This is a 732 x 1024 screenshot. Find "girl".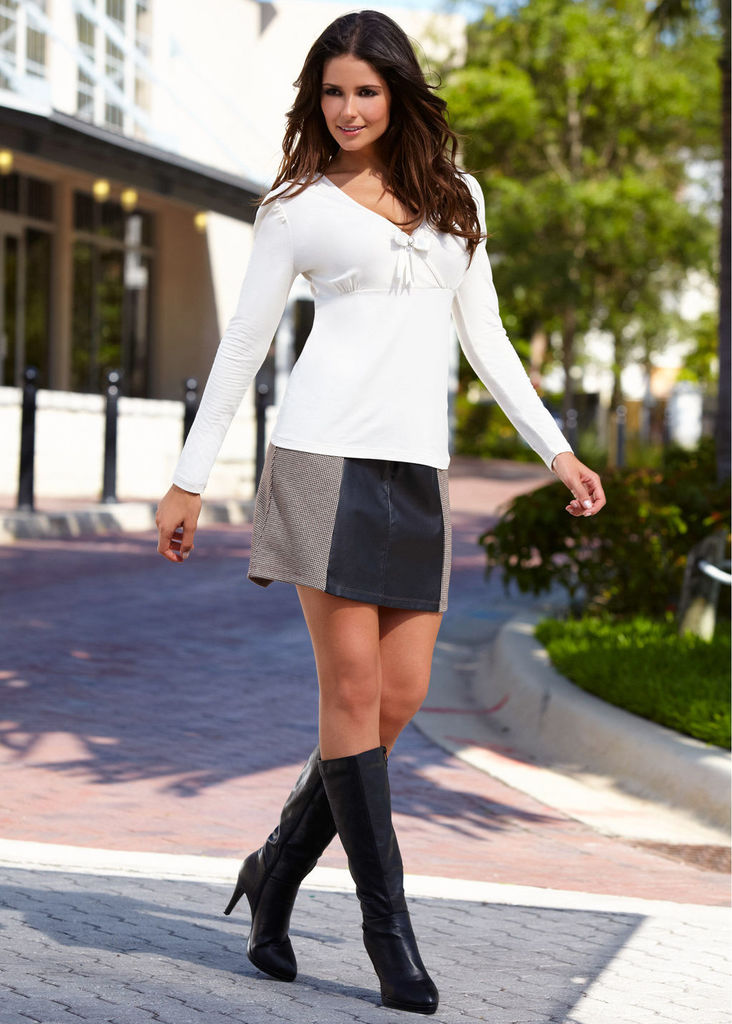
Bounding box: [152, 6, 605, 1015].
